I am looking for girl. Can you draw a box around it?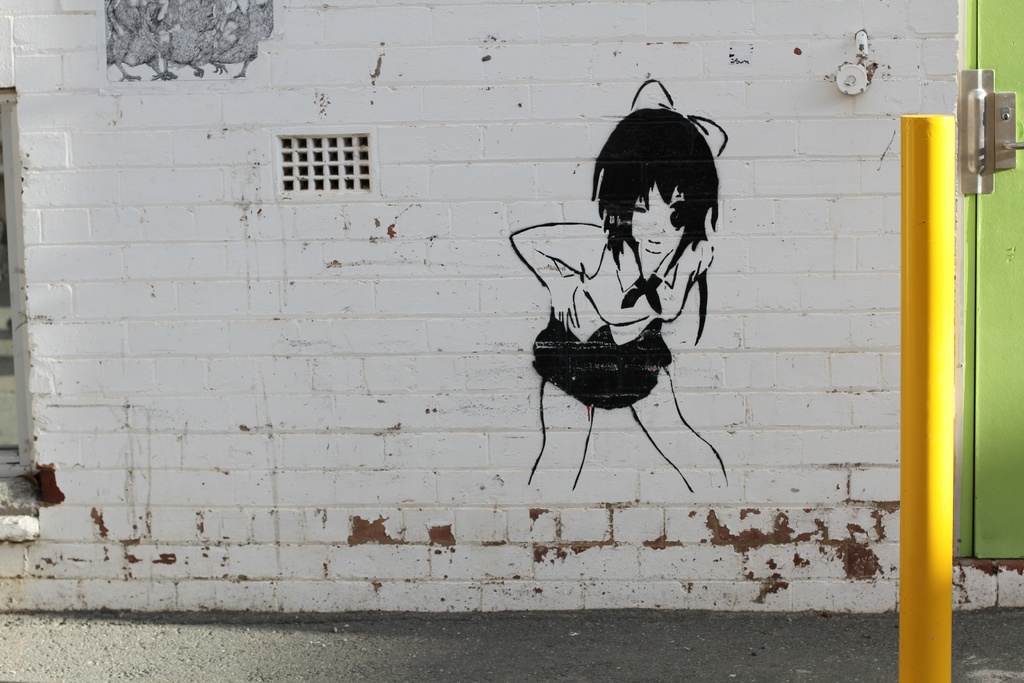
Sure, the bounding box is bbox(508, 70, 733, 495).
